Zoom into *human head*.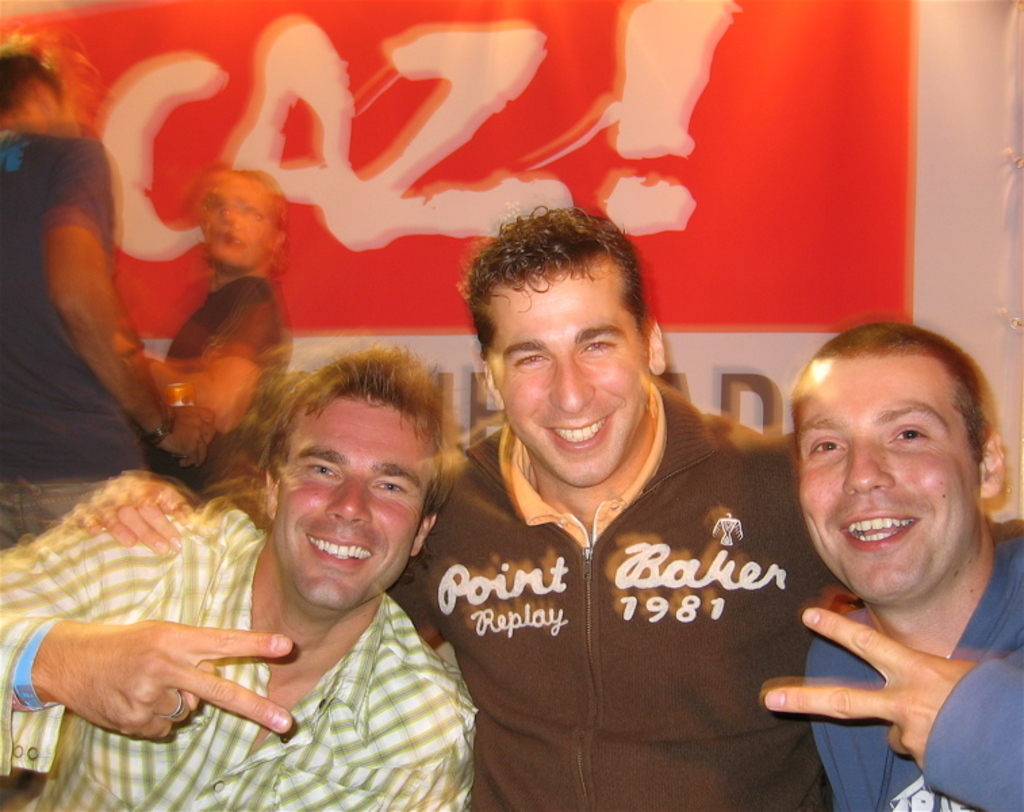
Zoom target: crop(256, 336, 459, 618).
